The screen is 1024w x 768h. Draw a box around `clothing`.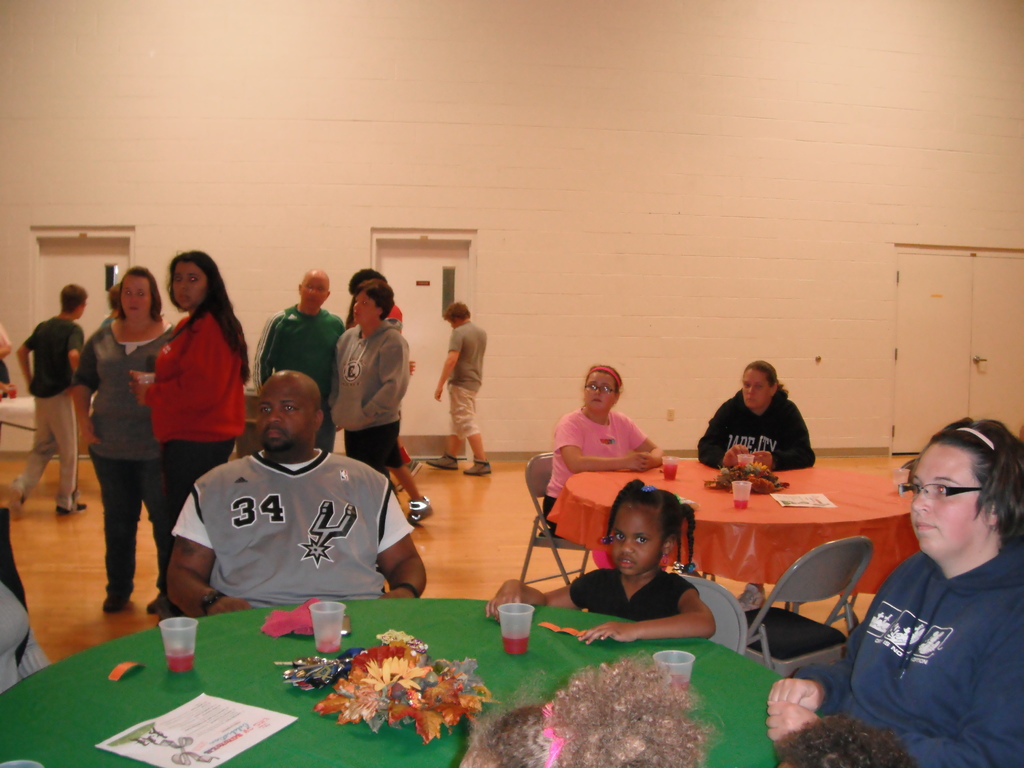
<region>575, 560, 692, 625</region>.
